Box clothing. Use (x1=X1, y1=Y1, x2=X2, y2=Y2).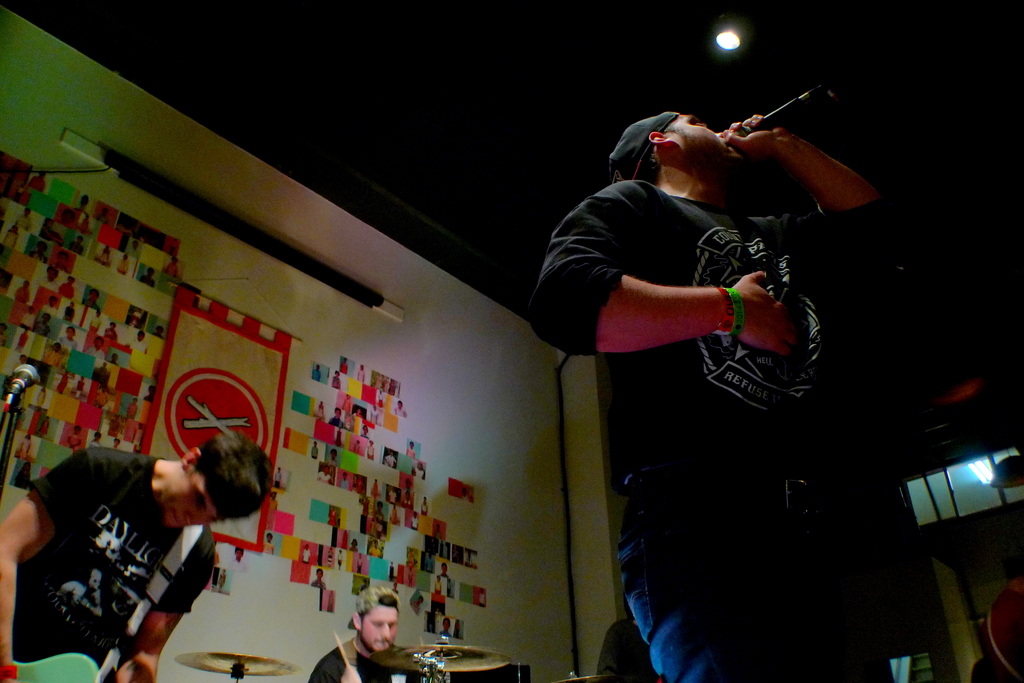
(x1=534, y1=177, x2=877, y2=682).
